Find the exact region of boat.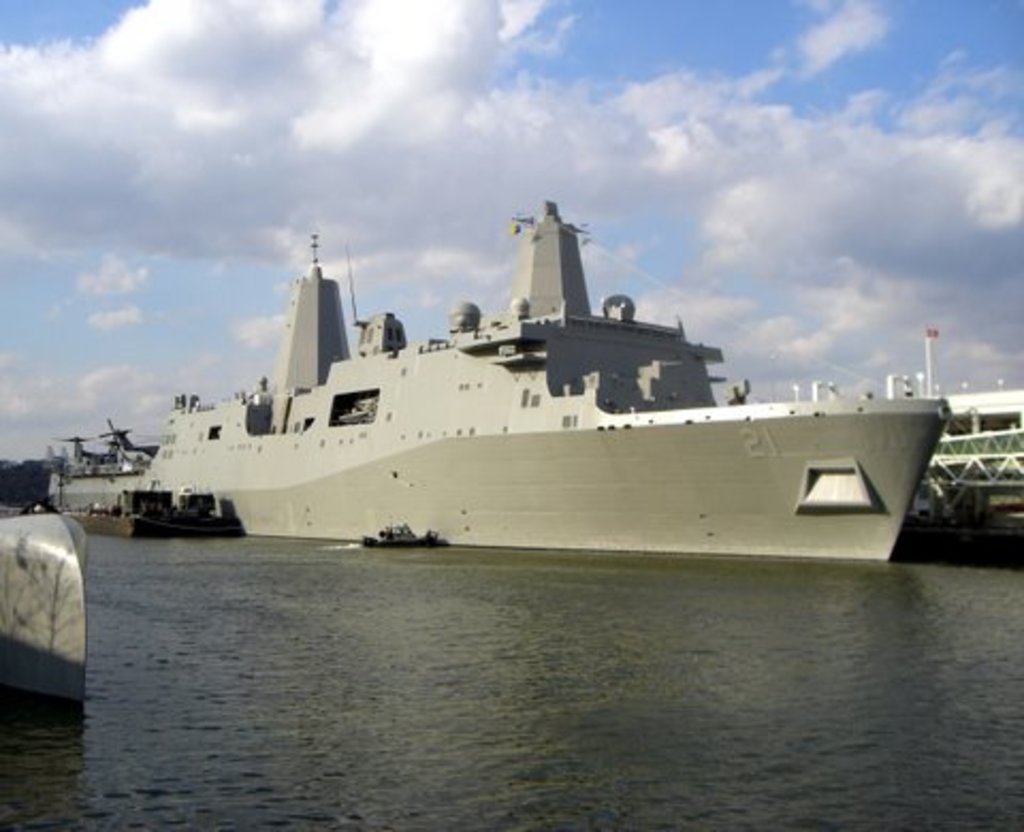
Exact region: [x1=109, y1=160, x2=1023, y2=538].
